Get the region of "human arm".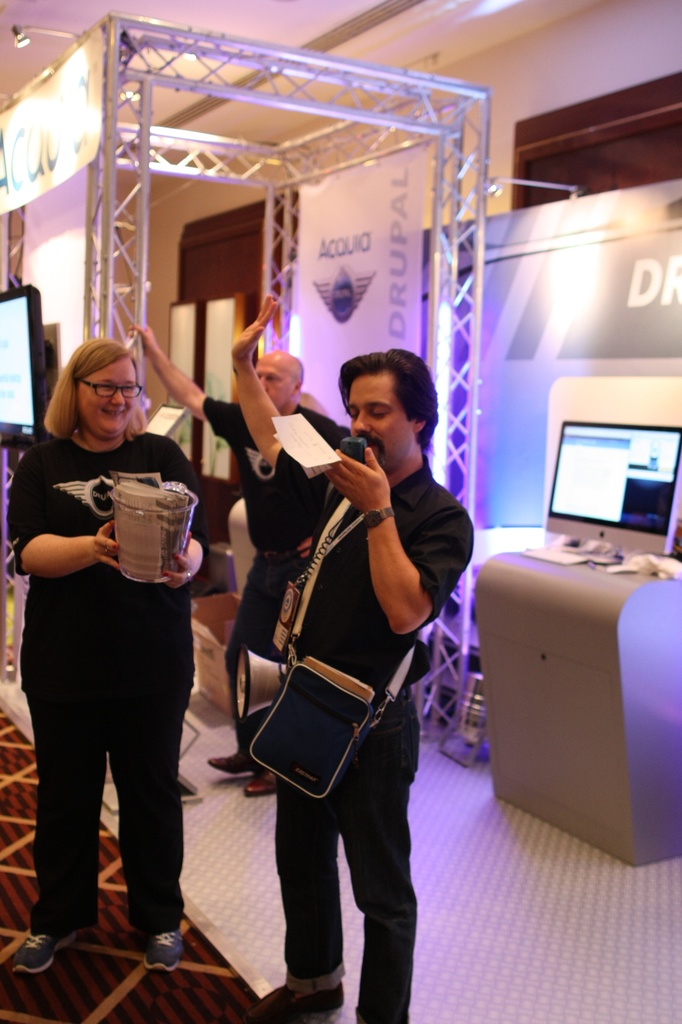
bbox=[160, 441, 209, 596].
